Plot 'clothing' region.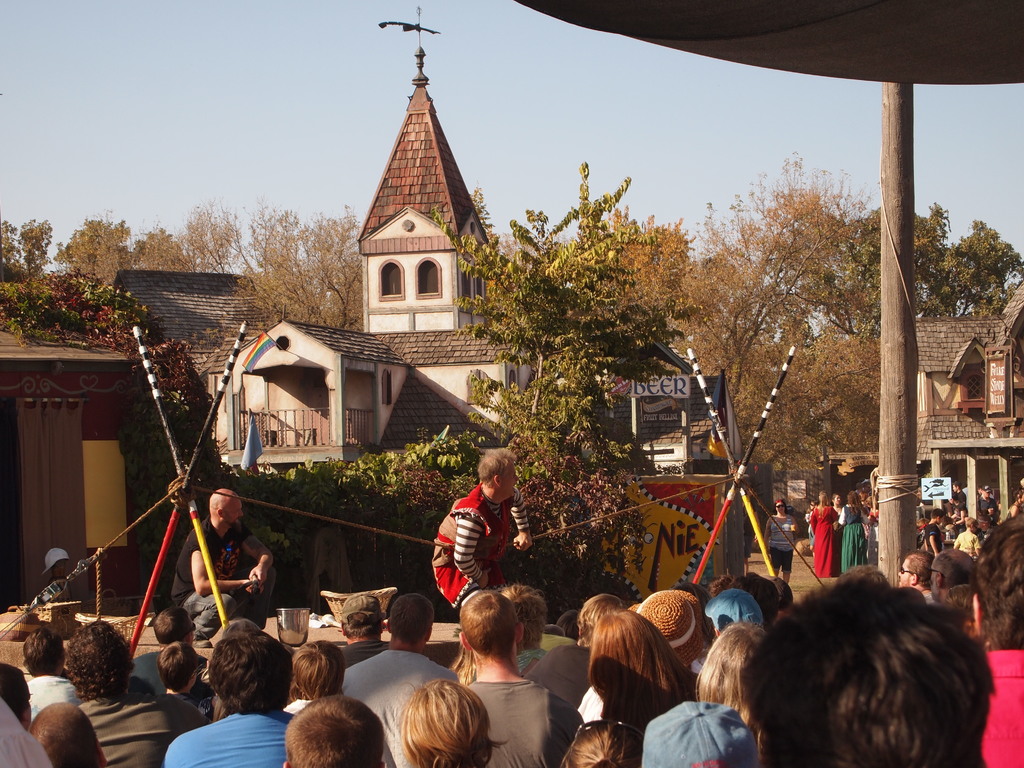
Plotted at crop(289, 695, 311, 712).
